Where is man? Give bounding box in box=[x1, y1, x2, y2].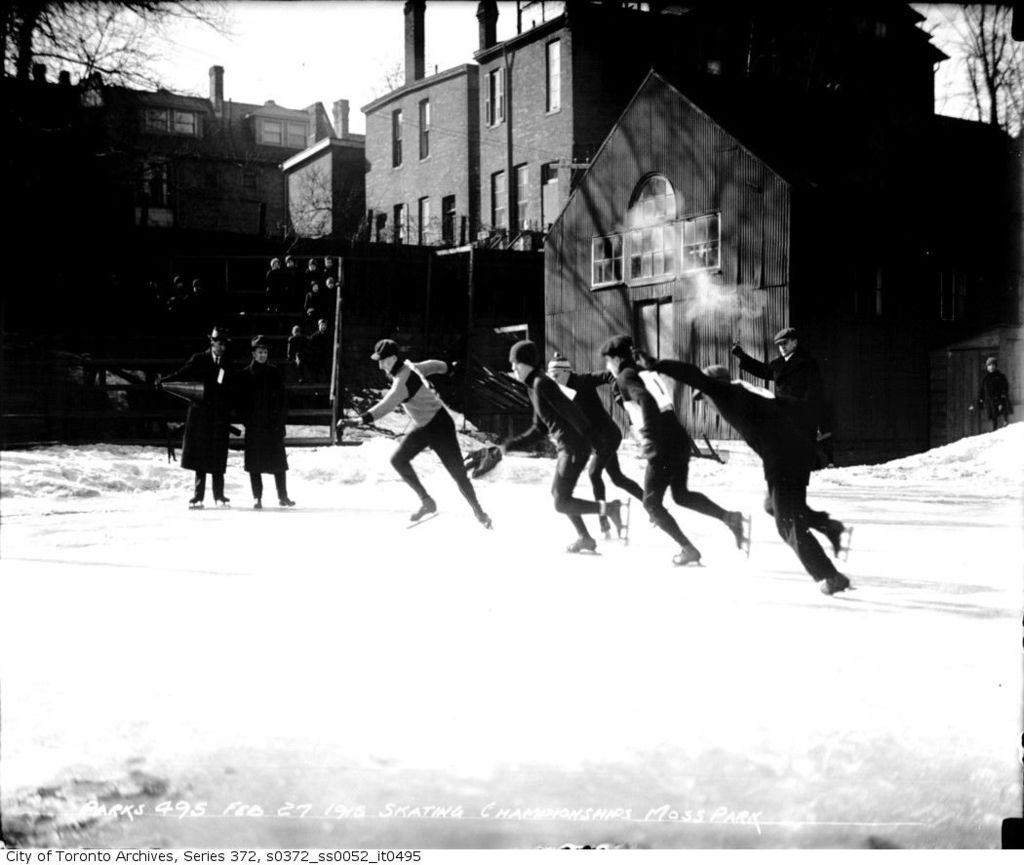
box=[236, 336, 295, 508].
